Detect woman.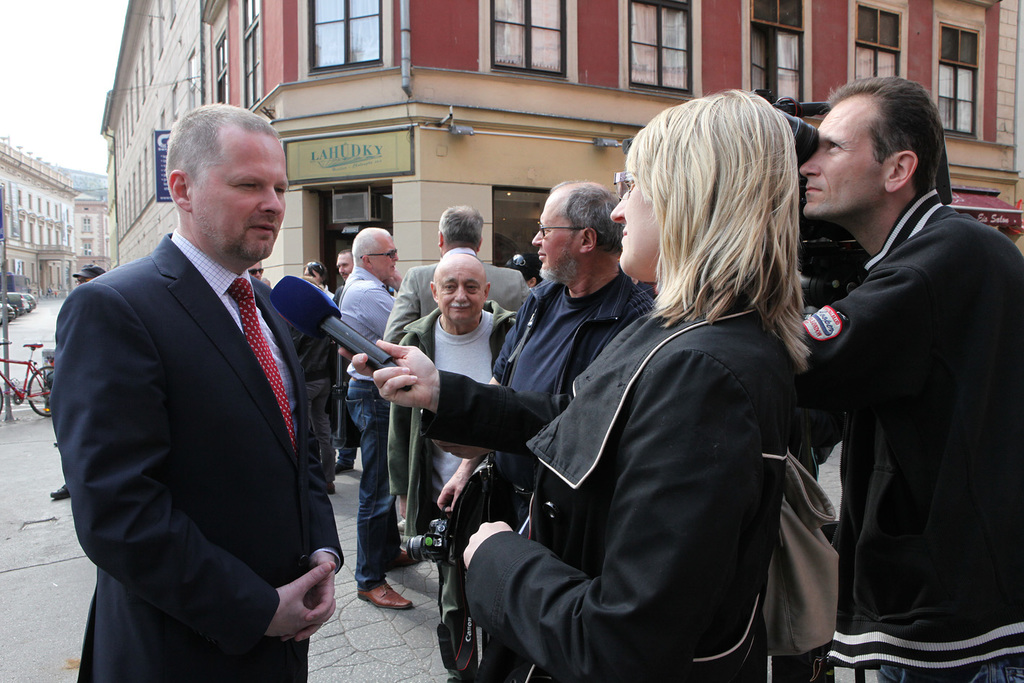
Detected at [504, 252, 546, 288].
